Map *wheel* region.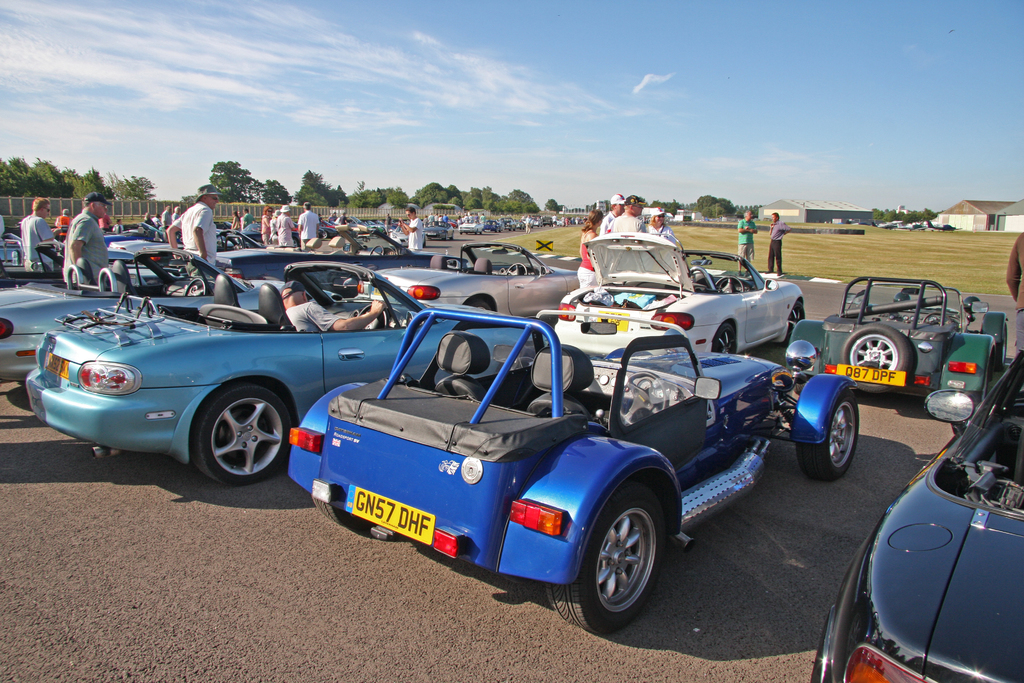
Mapped to BBox(547, 483, 665, 636).
